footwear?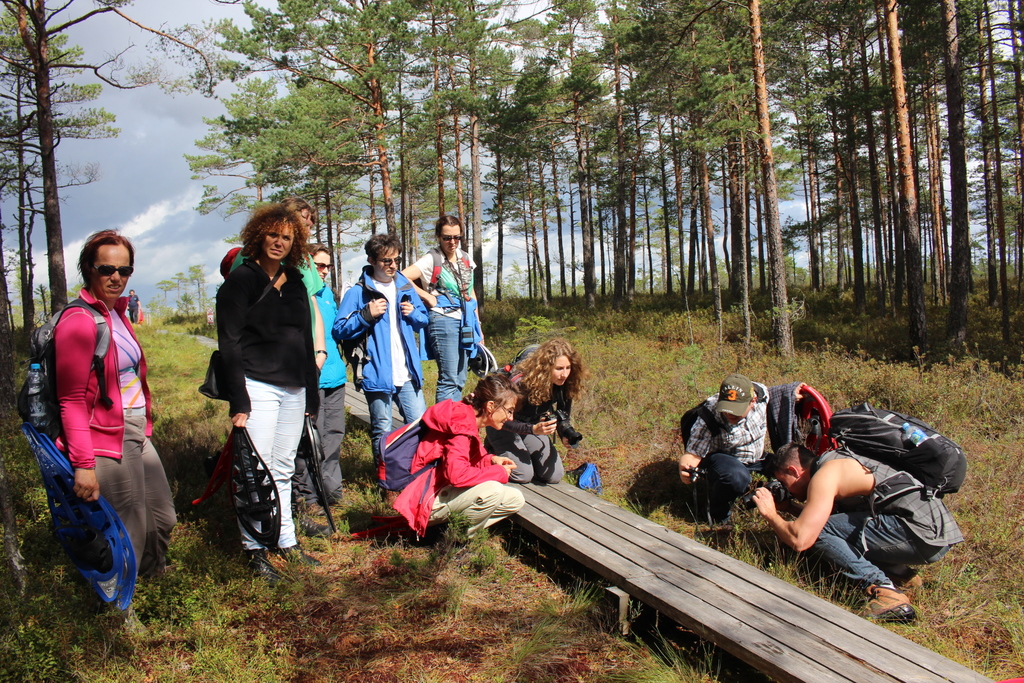
crop(440, 533, 467, 553)
